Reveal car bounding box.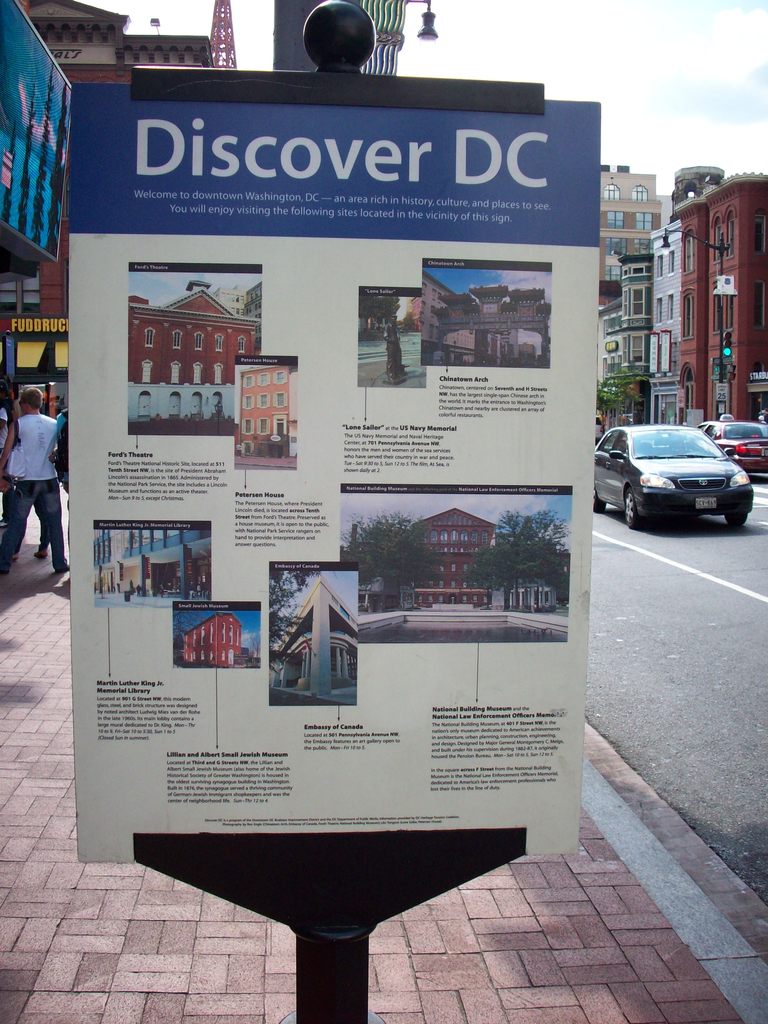
Revealed: 694, 413, 767, 471.
